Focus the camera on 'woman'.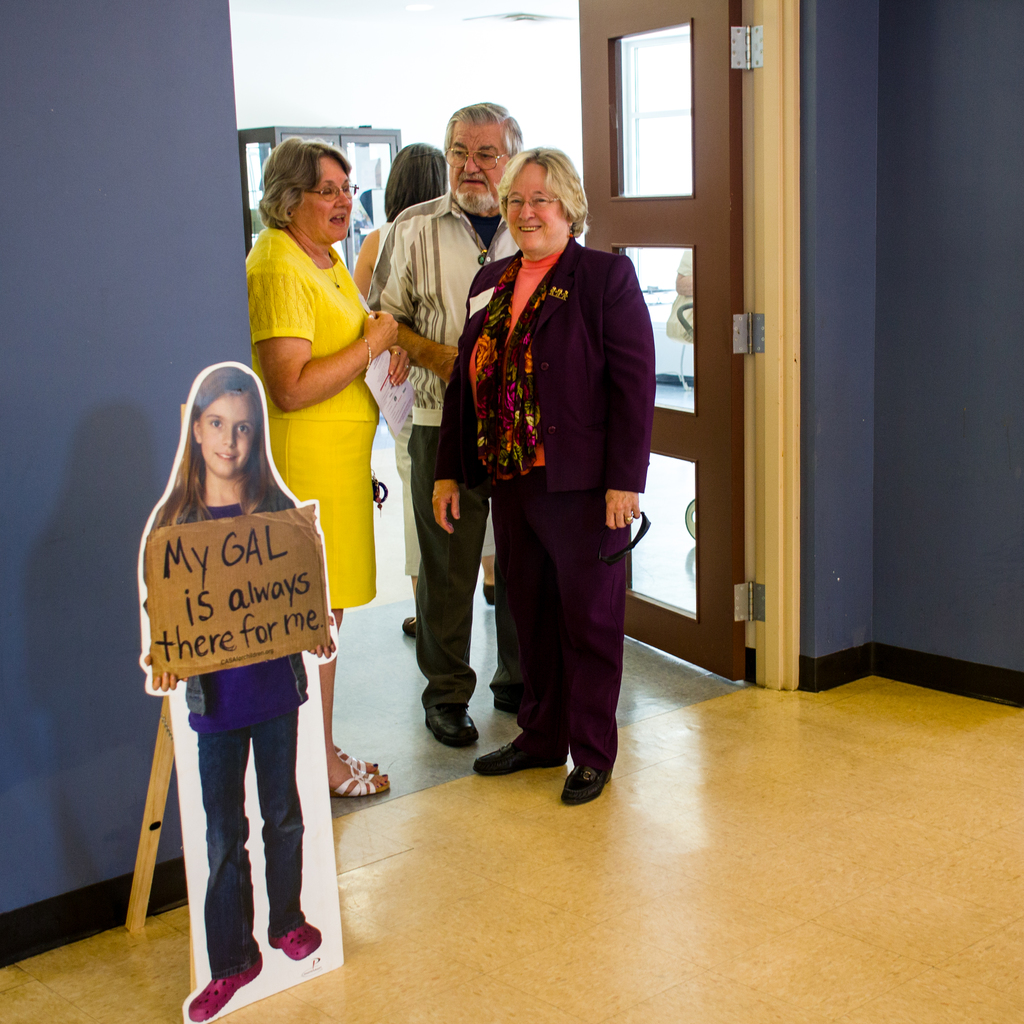
Focus region: {"left": 245, "top": 132, "right": 412, "bottom": 806}.
